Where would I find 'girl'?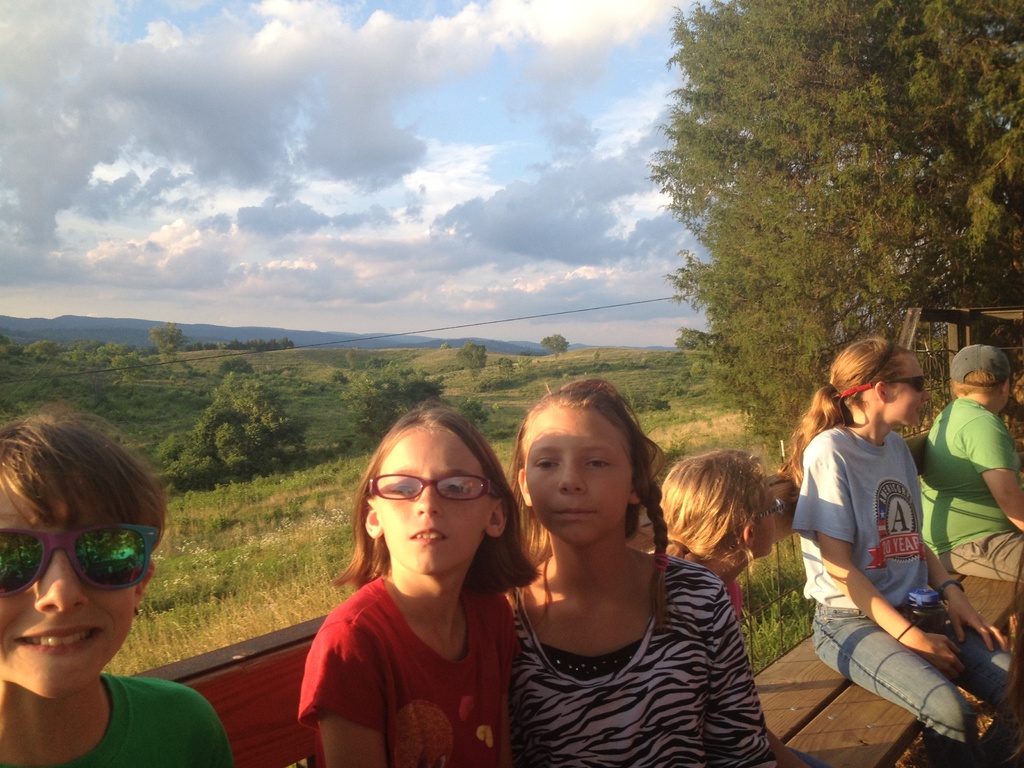
At x1=773, y1=334, x2=1023, y2=767.
